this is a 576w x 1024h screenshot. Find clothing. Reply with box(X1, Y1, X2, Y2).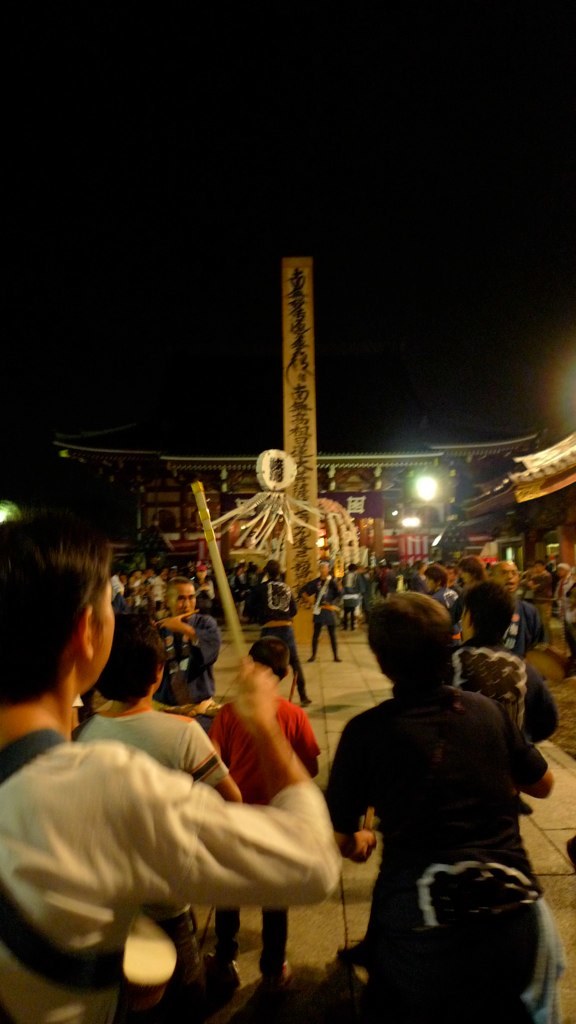
box(0, 741, 329, 1023).
